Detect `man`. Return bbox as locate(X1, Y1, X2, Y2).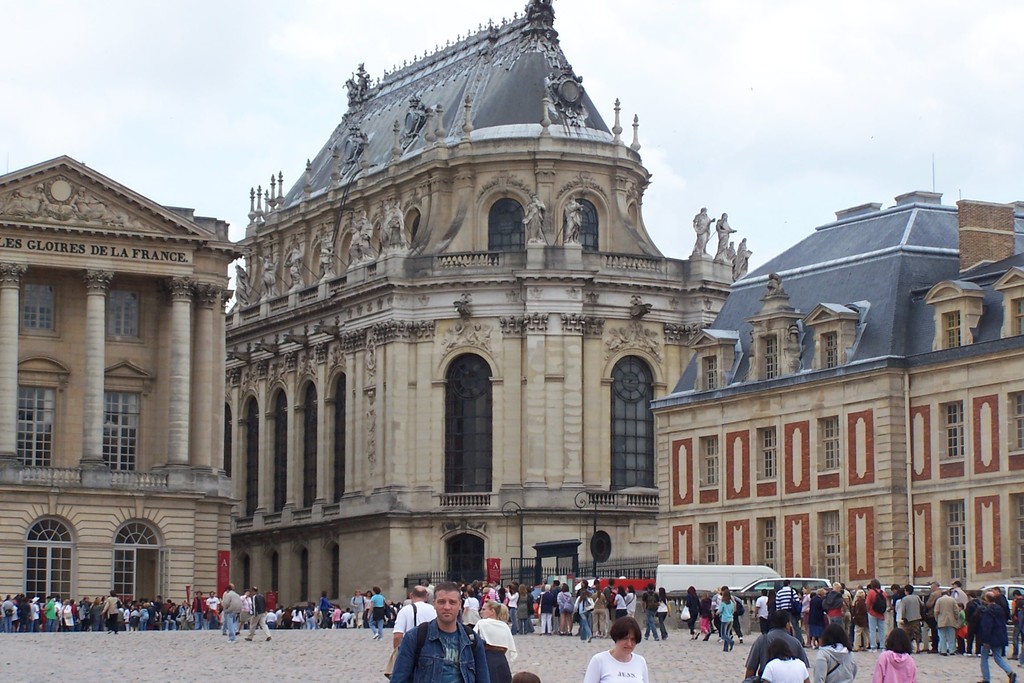
locate(772, 580, 806, 645).
